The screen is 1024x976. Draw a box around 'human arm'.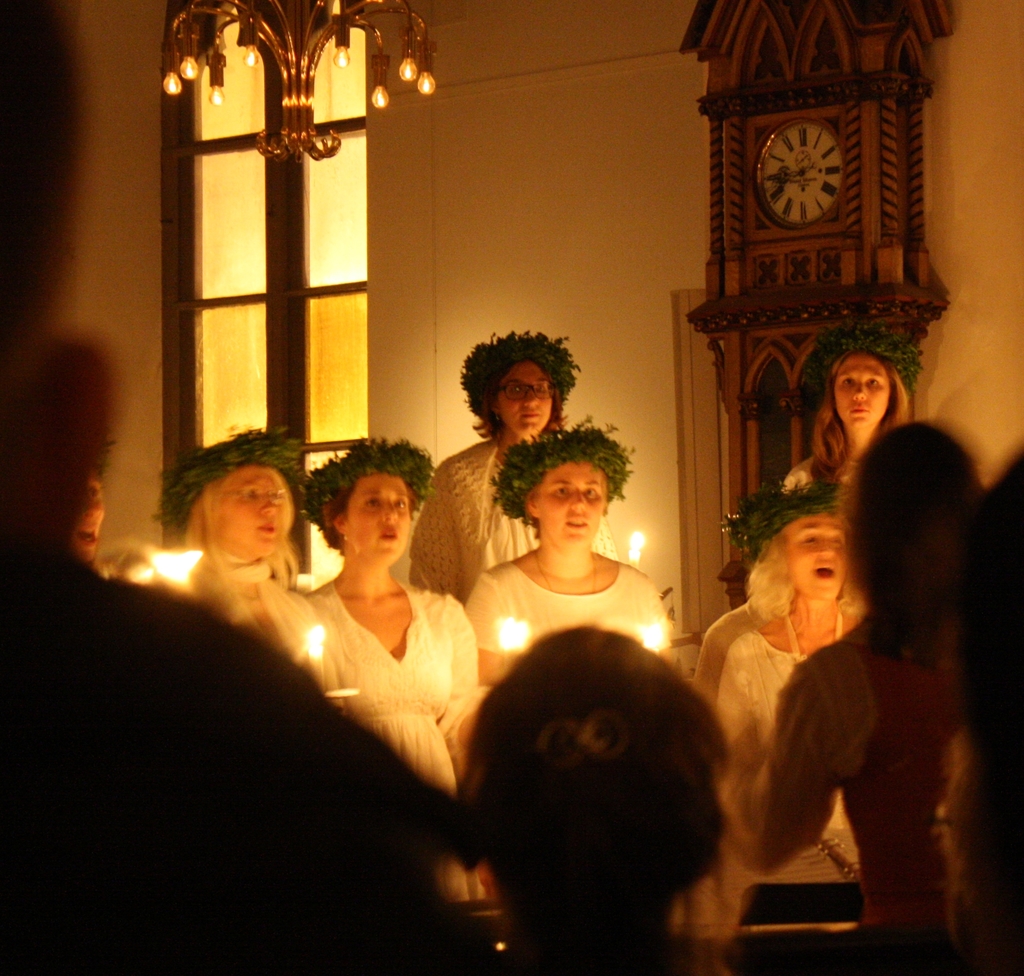
<region>285, 659, 502, 909</region>.
